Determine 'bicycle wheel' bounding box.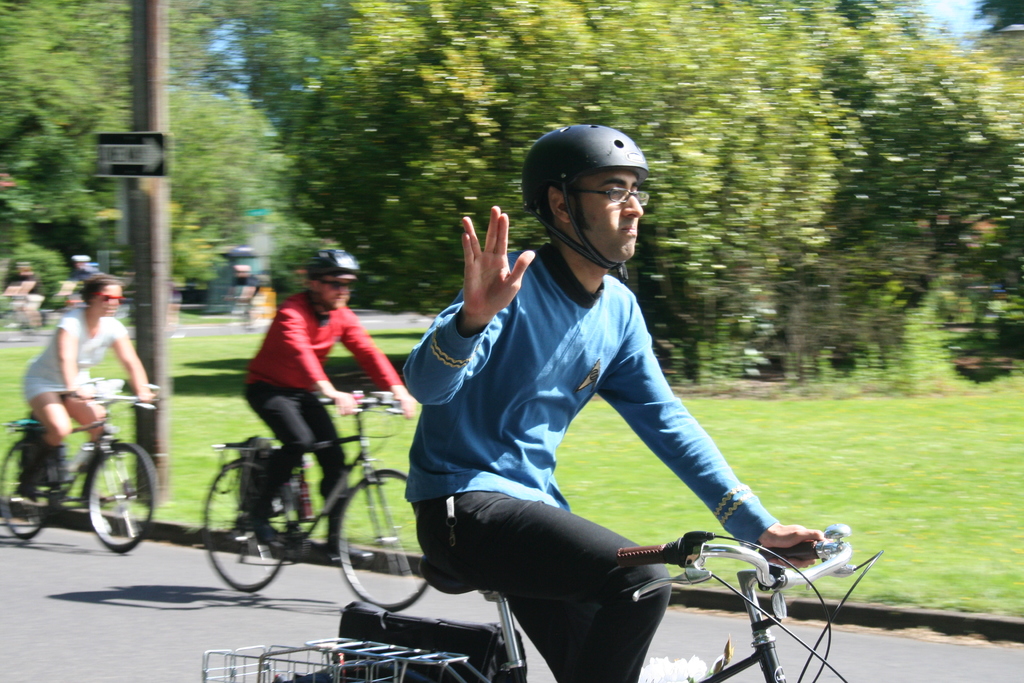
Determined: l=0, t=439, r=53, b=547.
